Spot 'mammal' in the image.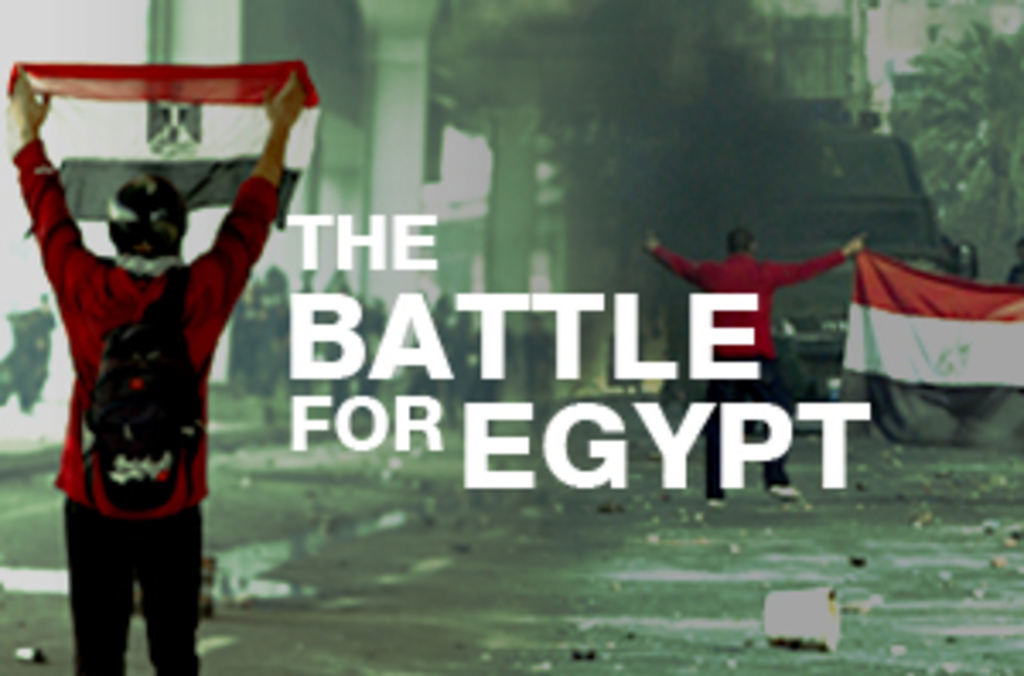
'mammal' found at pyautogui.locateOnScreen(1007, 236, 1021, 287).
